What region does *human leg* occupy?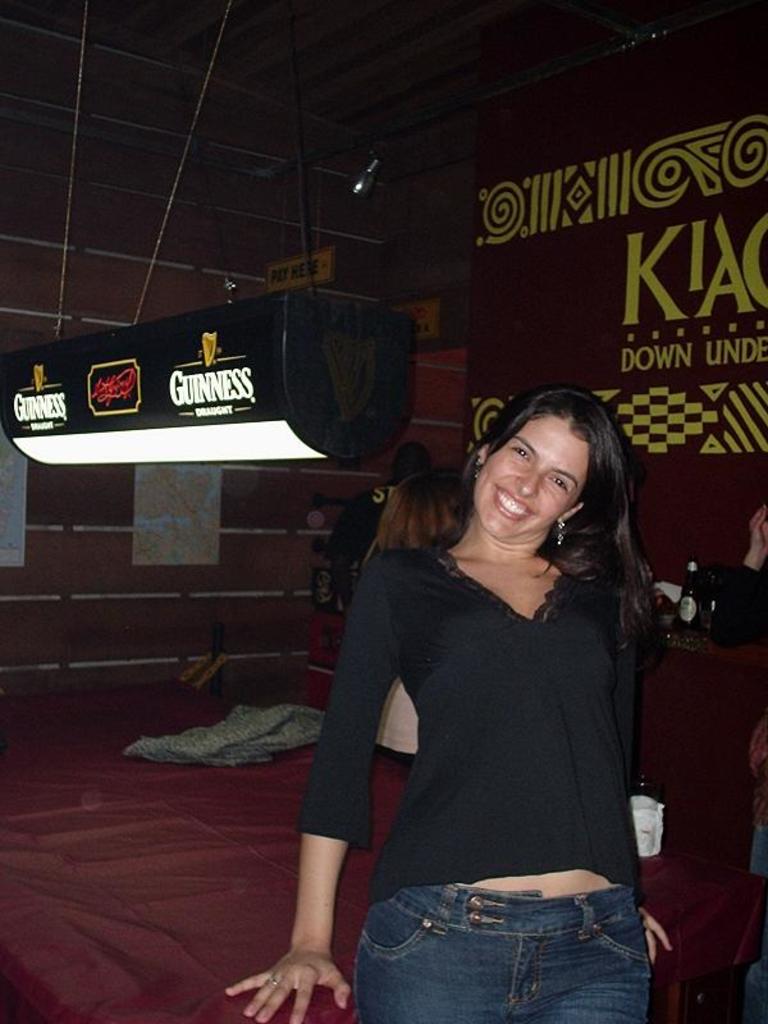
347/863/521/1023.
